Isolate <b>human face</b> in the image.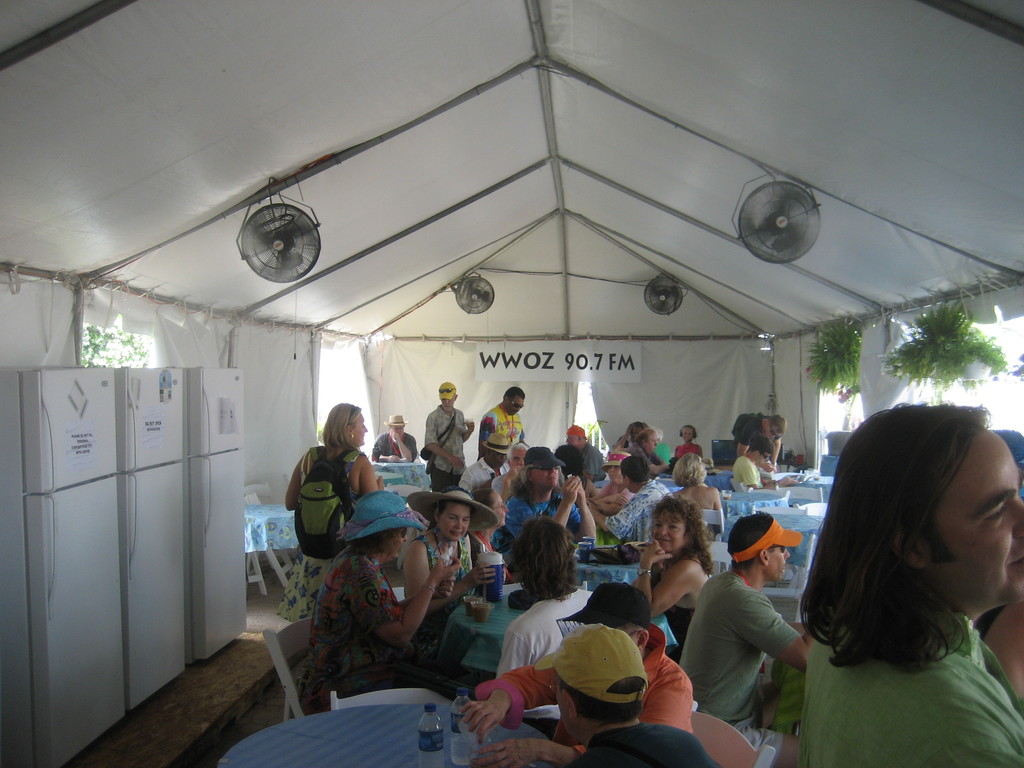
Isolated region: 511/448/525/467.
